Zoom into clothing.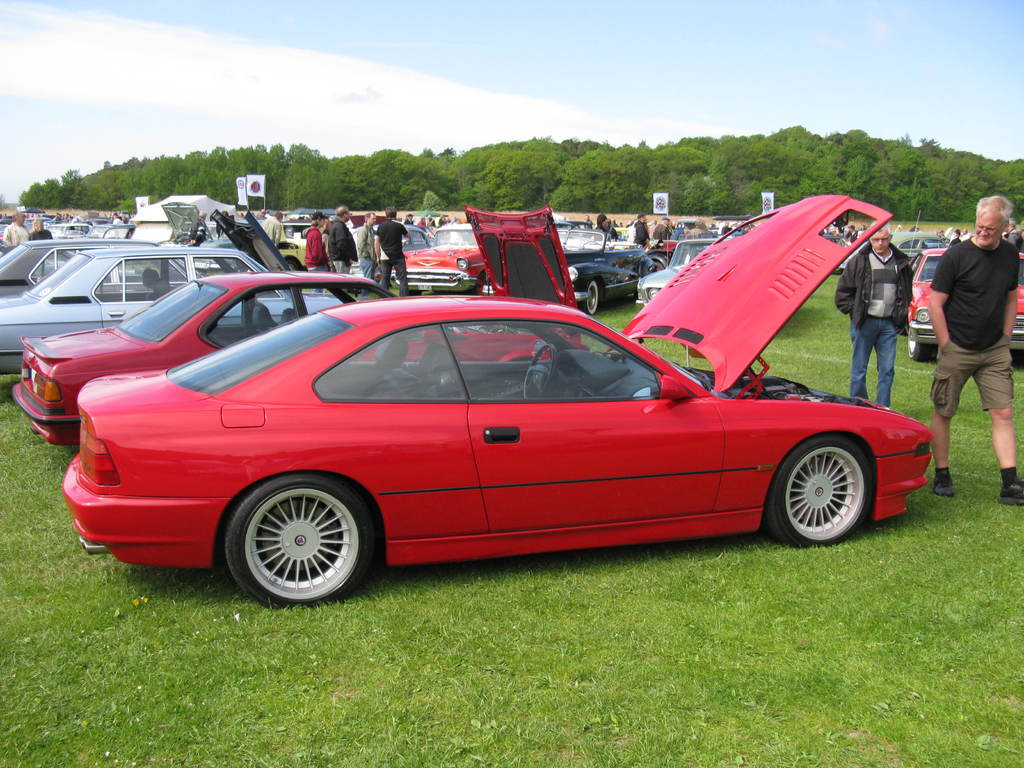
Zoom target: 595, 225, 616, 240.
